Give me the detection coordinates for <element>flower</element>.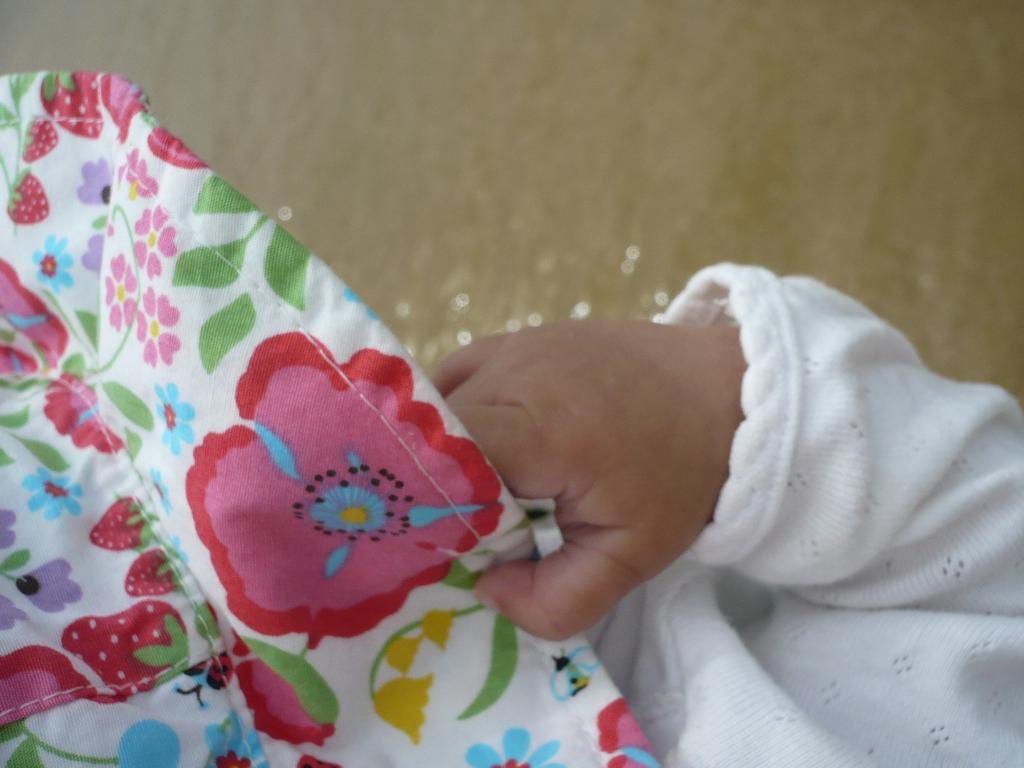
(left=0, top=509, right=18, bottom=550).
